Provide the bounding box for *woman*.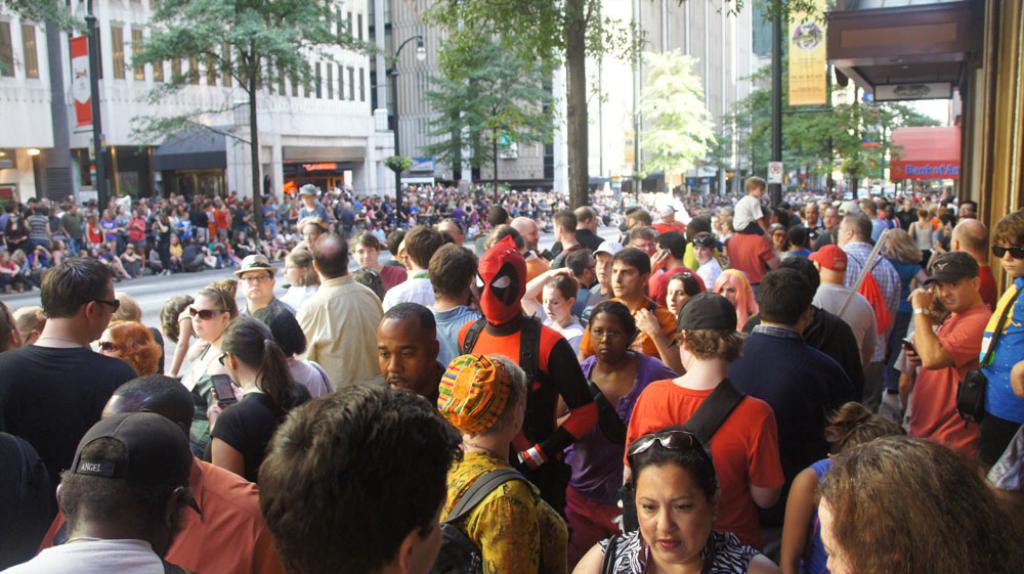
rect(905, 210, 935, 255).
